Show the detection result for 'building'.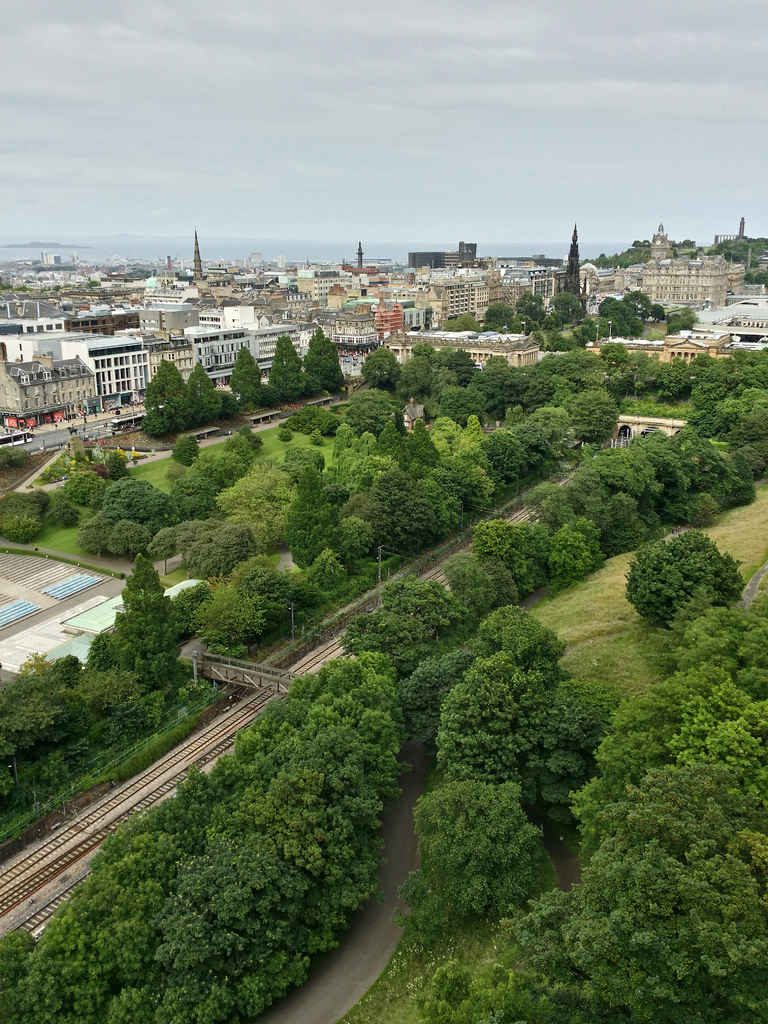
60 340 144 410.
